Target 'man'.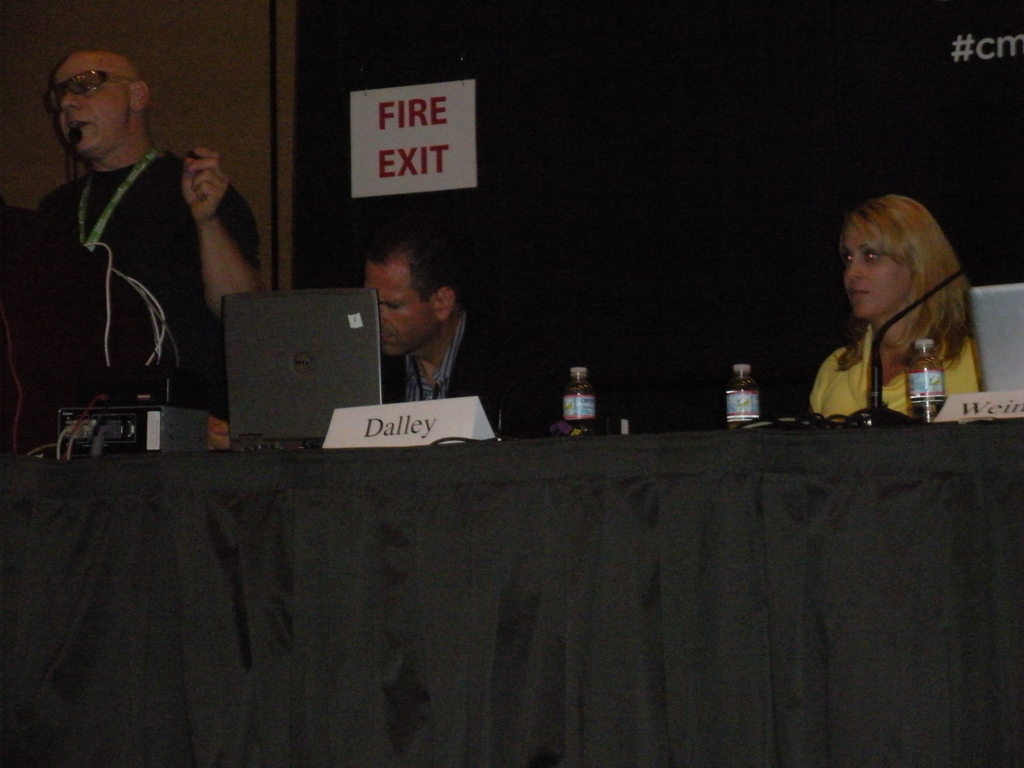
Target region: select_region(207, 216, 508, 452).
